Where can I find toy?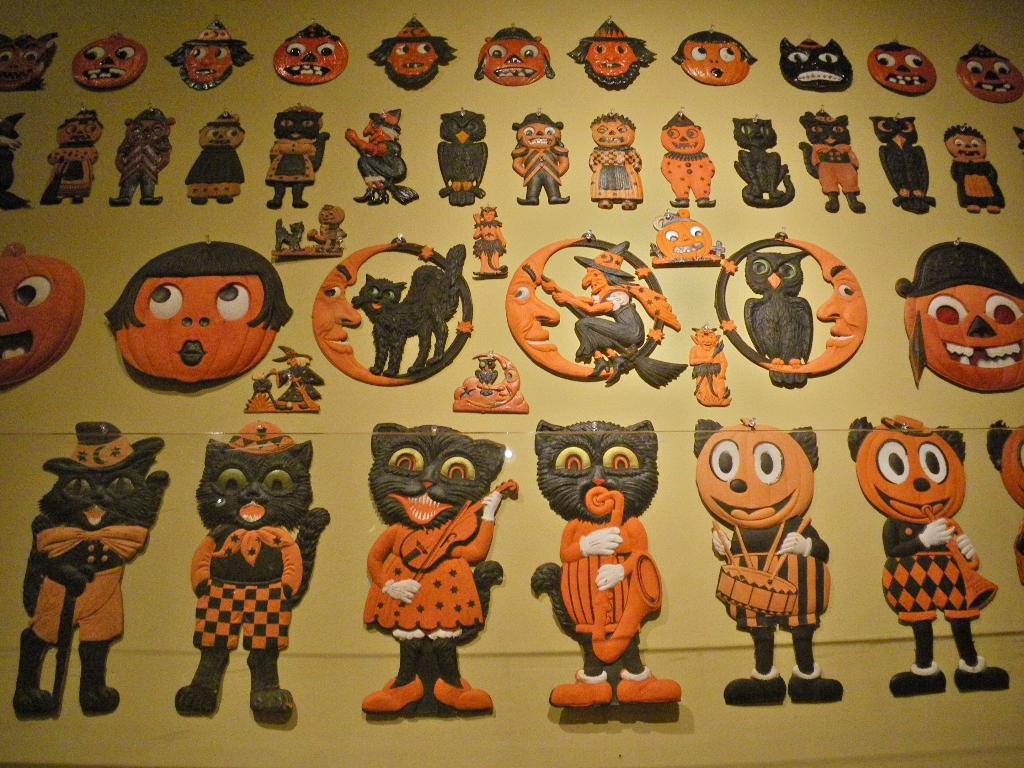
You can find it at l=274, t=19, r=358, b=85.
